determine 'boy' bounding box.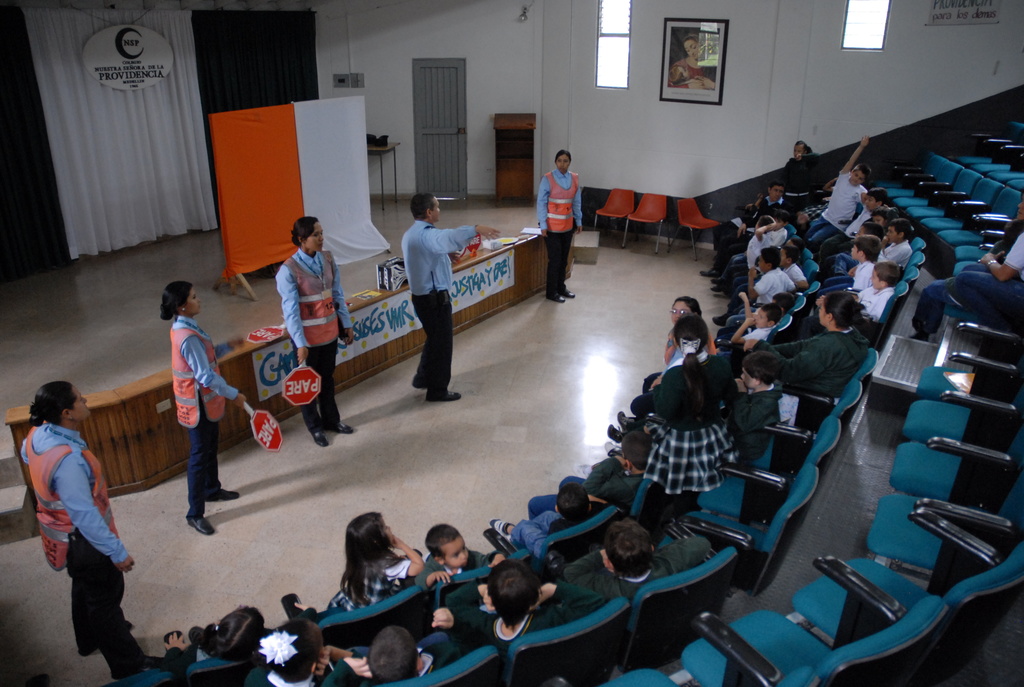
Determined: 819 232 881 296.
